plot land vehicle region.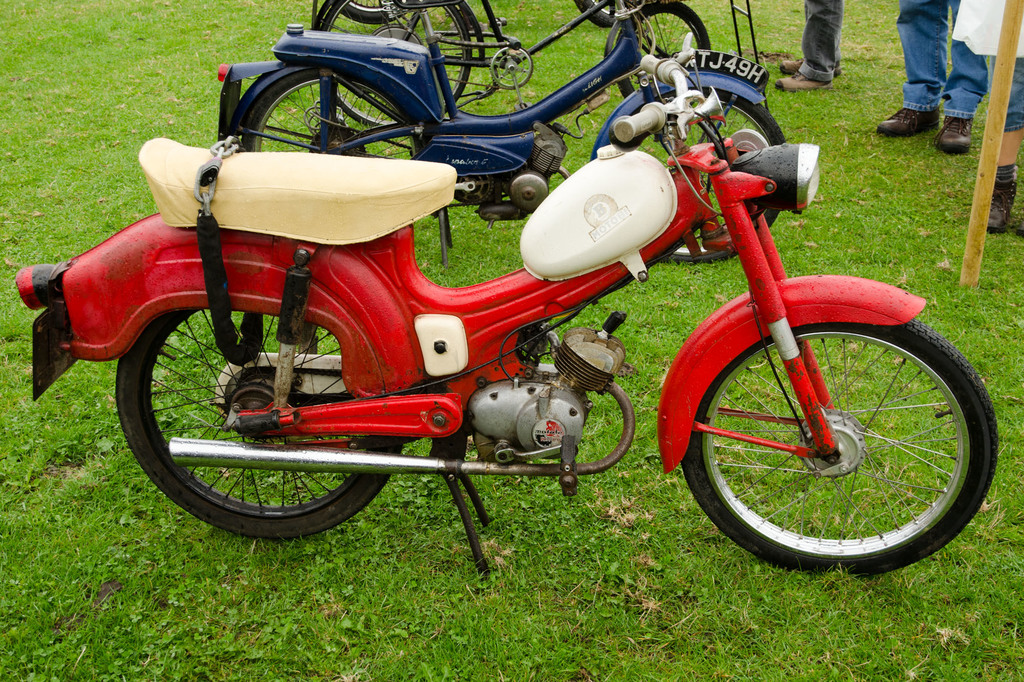
Plotted at [x1=311, y1=0, x2=712, y2=104].
